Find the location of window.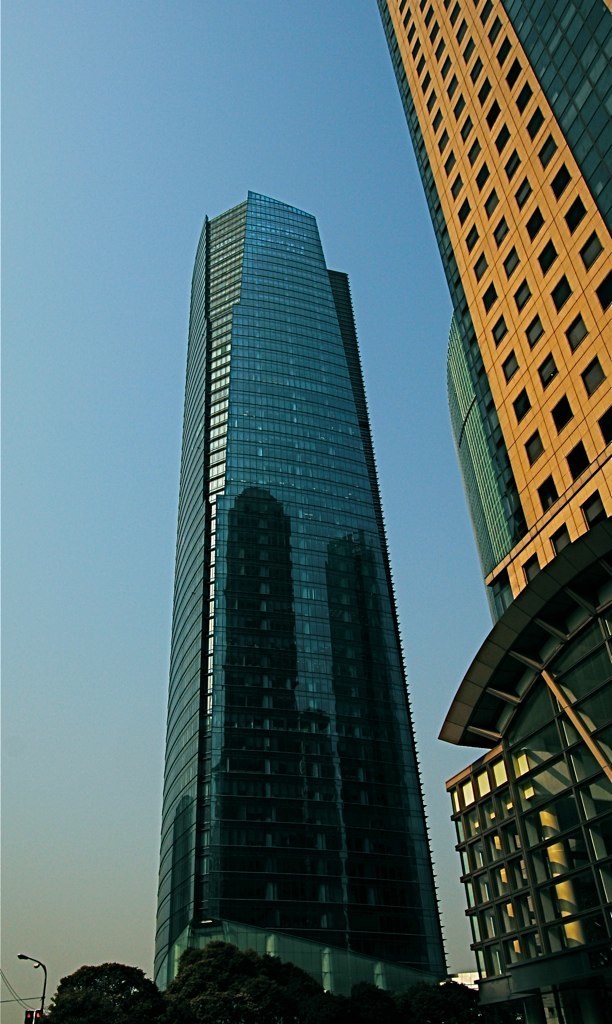
Location: region(551, 525, 572, 554).
